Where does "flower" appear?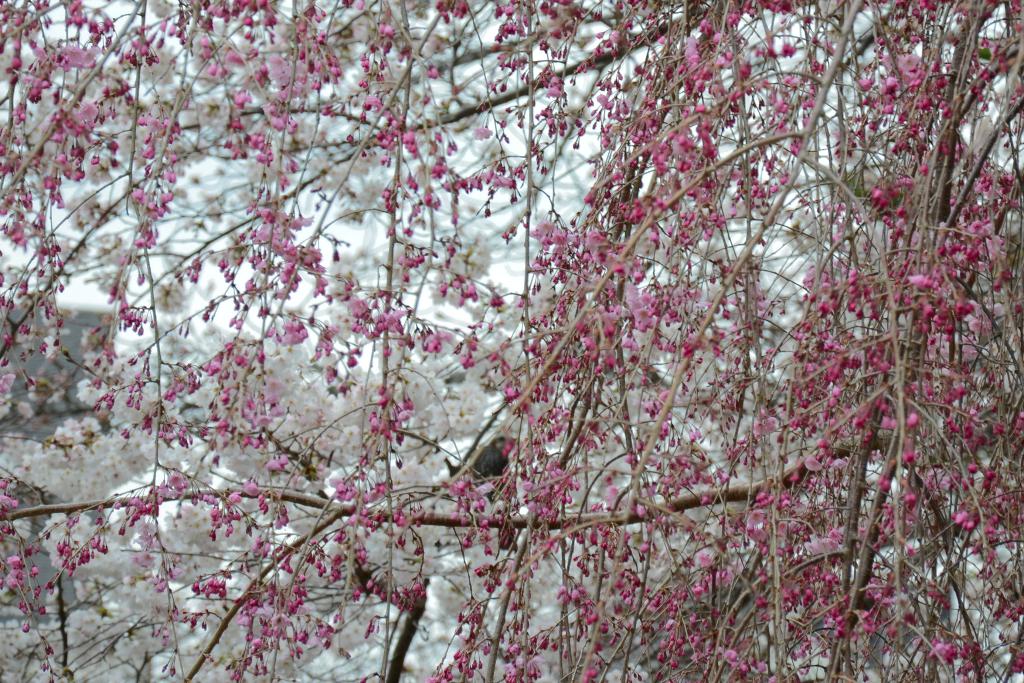
Appears at [x1=929, y1=636, x2=952, y2=662].
